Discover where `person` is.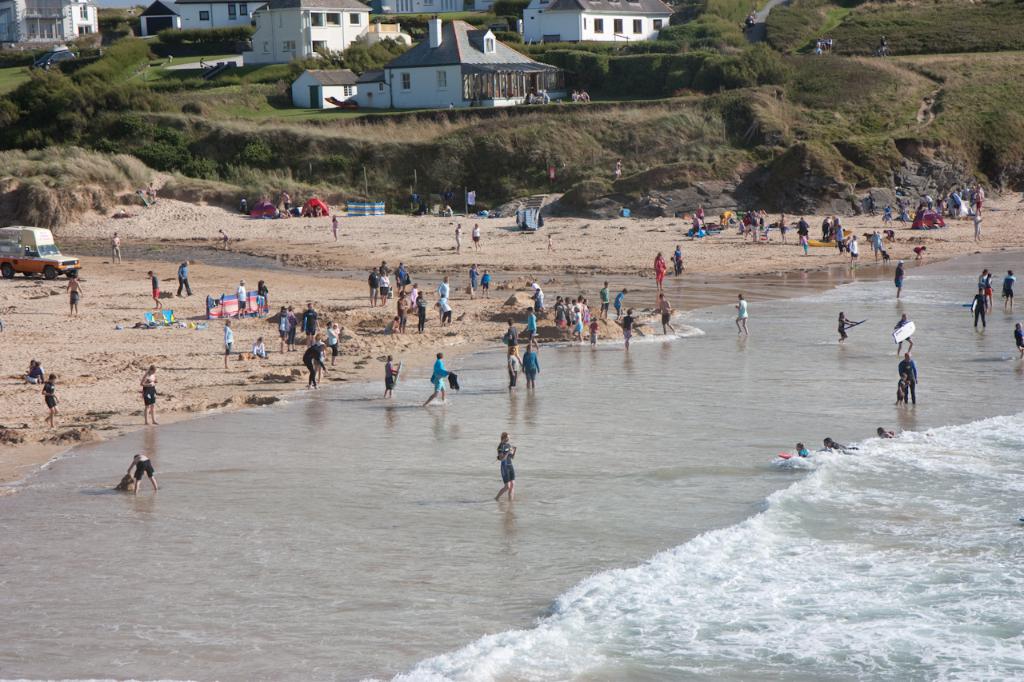
Discovered at <bbox>370, 265, 380, 305</bbox>.
